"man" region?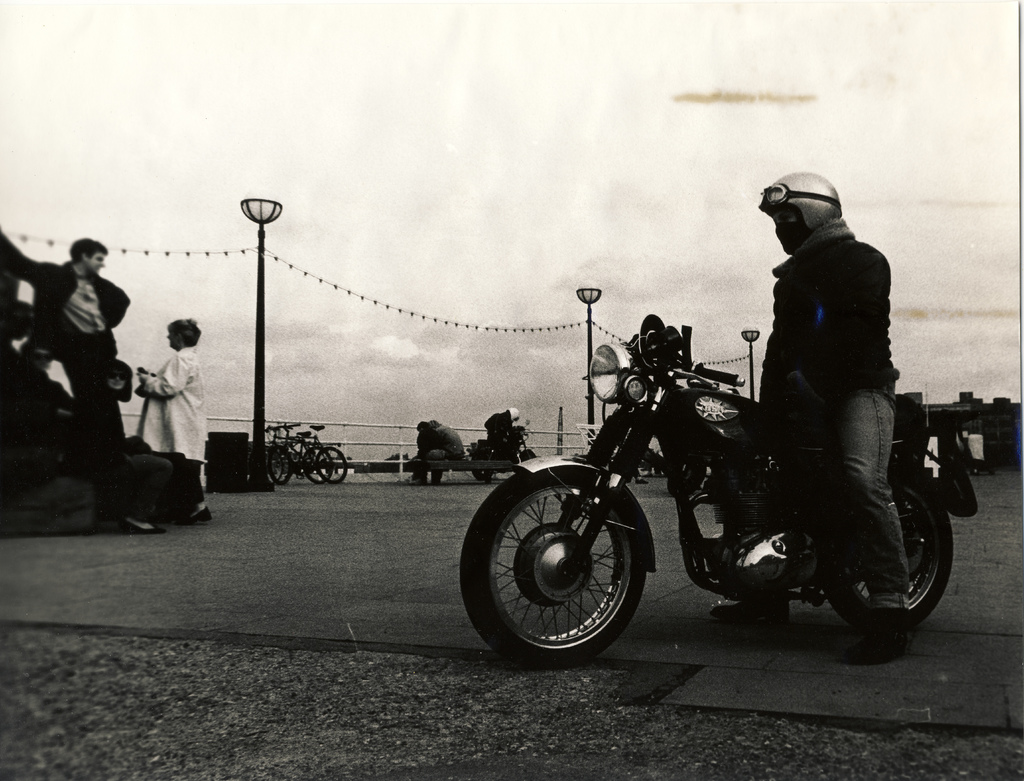
bbox=(708, 170, 913, 666)
